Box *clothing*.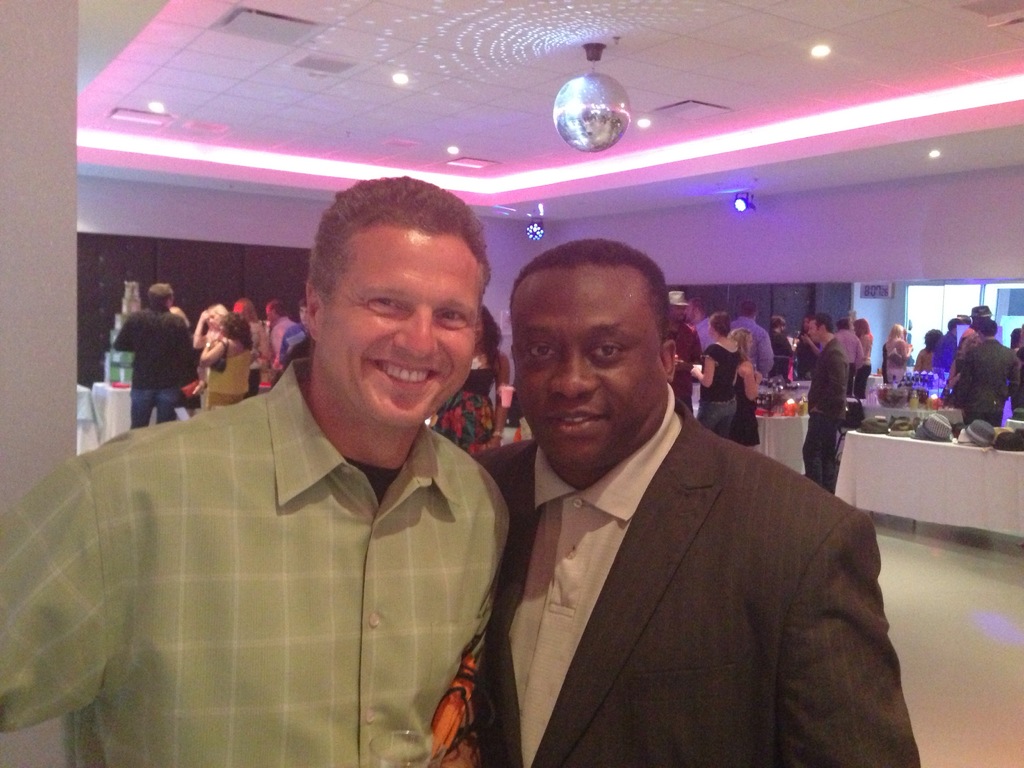
{"left": 885, "top": 329, "right": 914, "bottom": 383}.
